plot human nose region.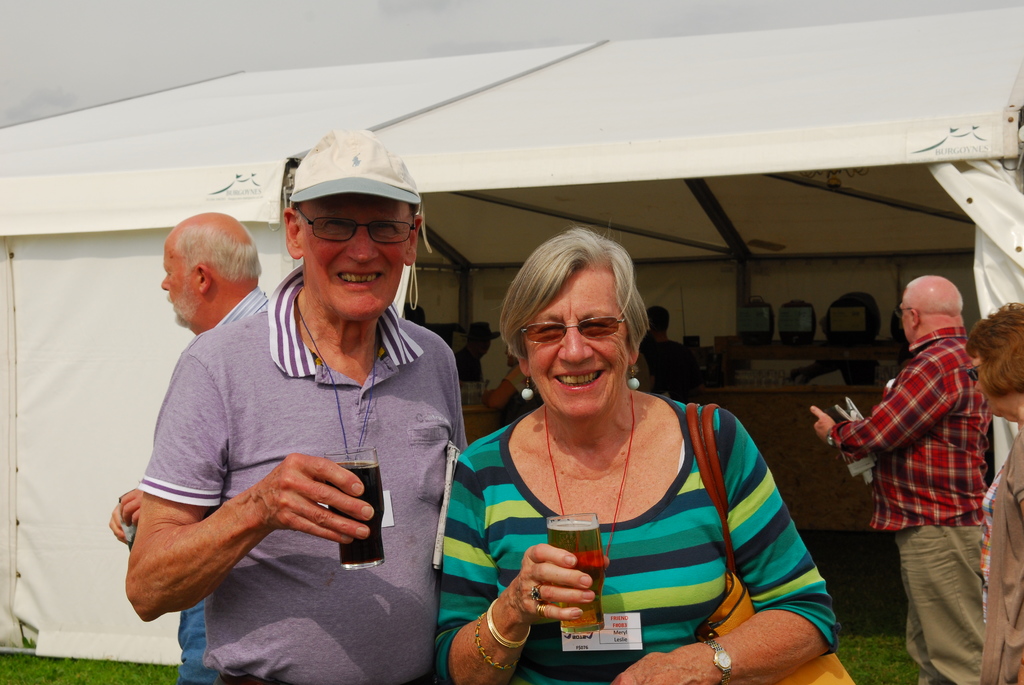
Plotted at Rect(558, 328, 593, 365).
